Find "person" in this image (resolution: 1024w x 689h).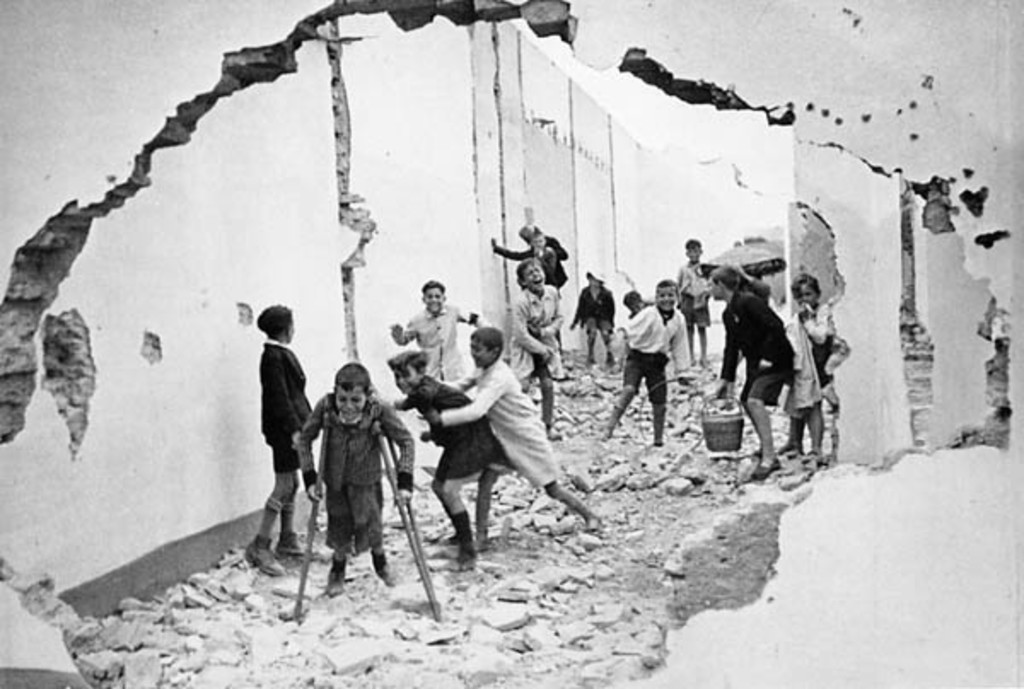
<region>302, 358, 413, 590</region>.
